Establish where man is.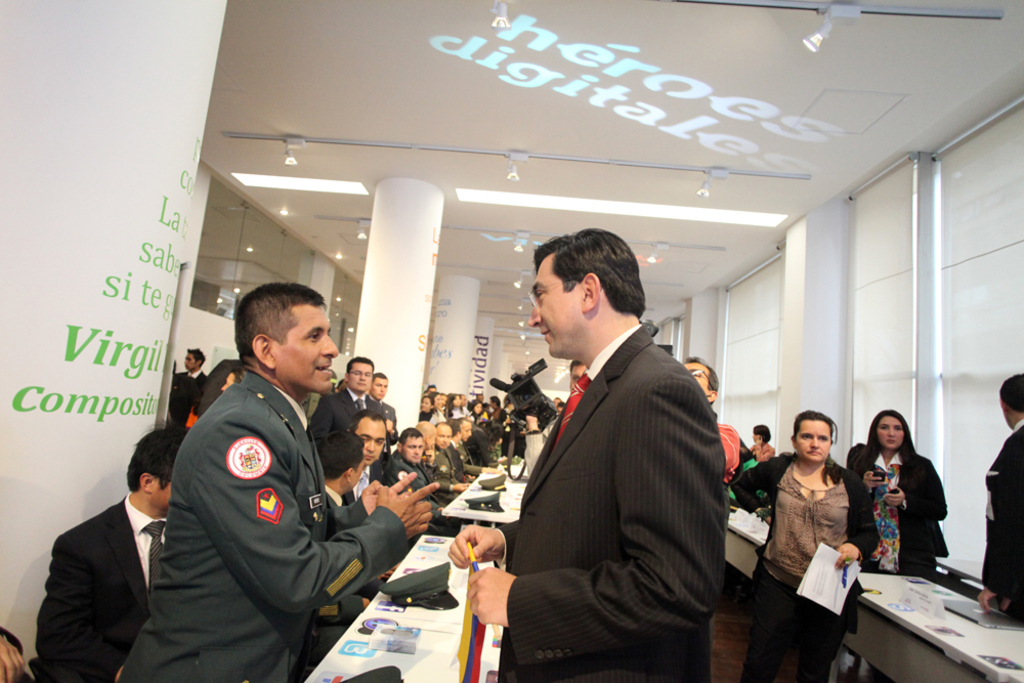
Established at [left=395, top=429, right=453, bottom=516].
